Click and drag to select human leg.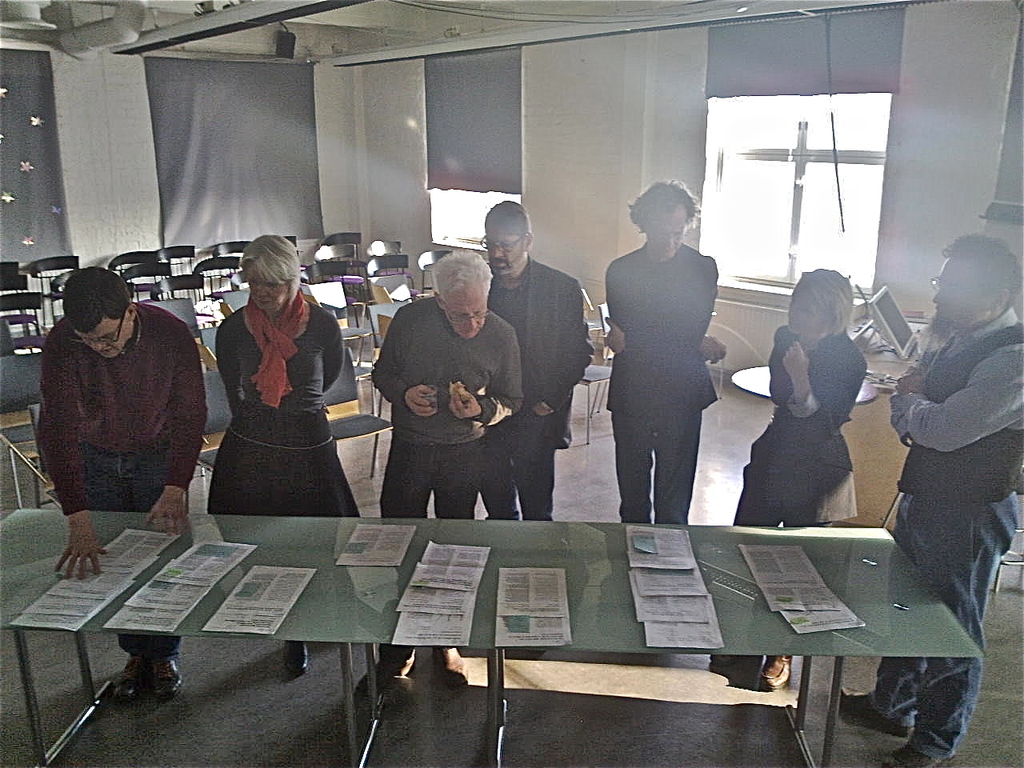
Selection: pyautogui.locateOnScreen(121, 630, 182, 694).
